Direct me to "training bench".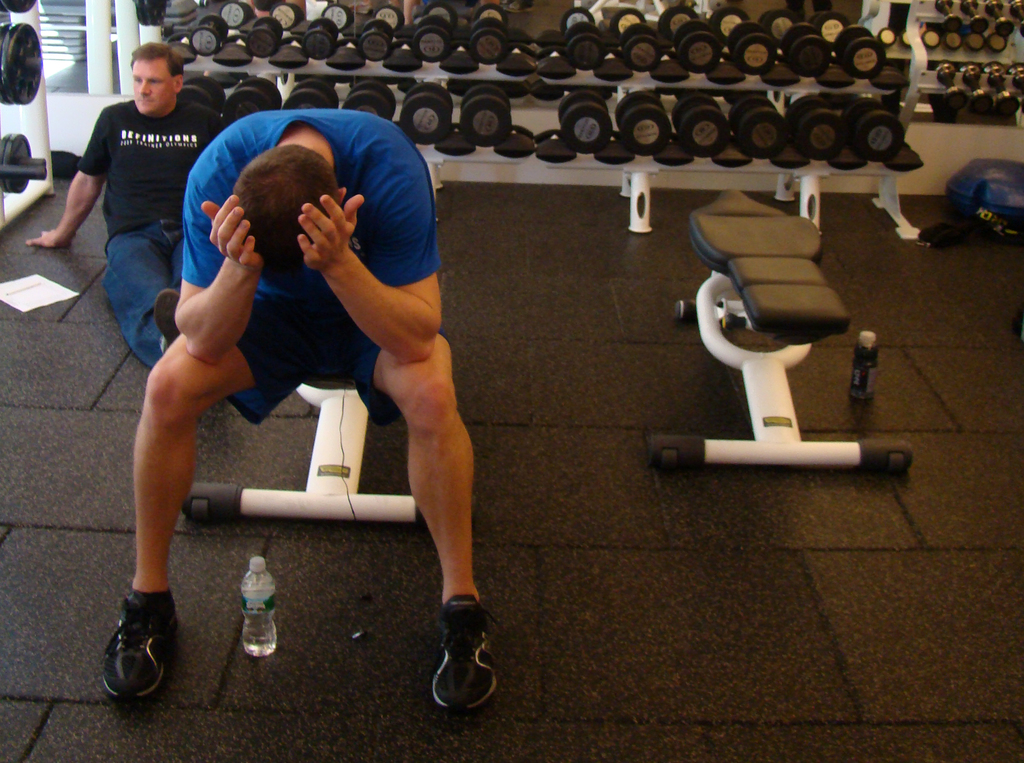
Direction: (left=181, top=365, right=482, bottom=540).
